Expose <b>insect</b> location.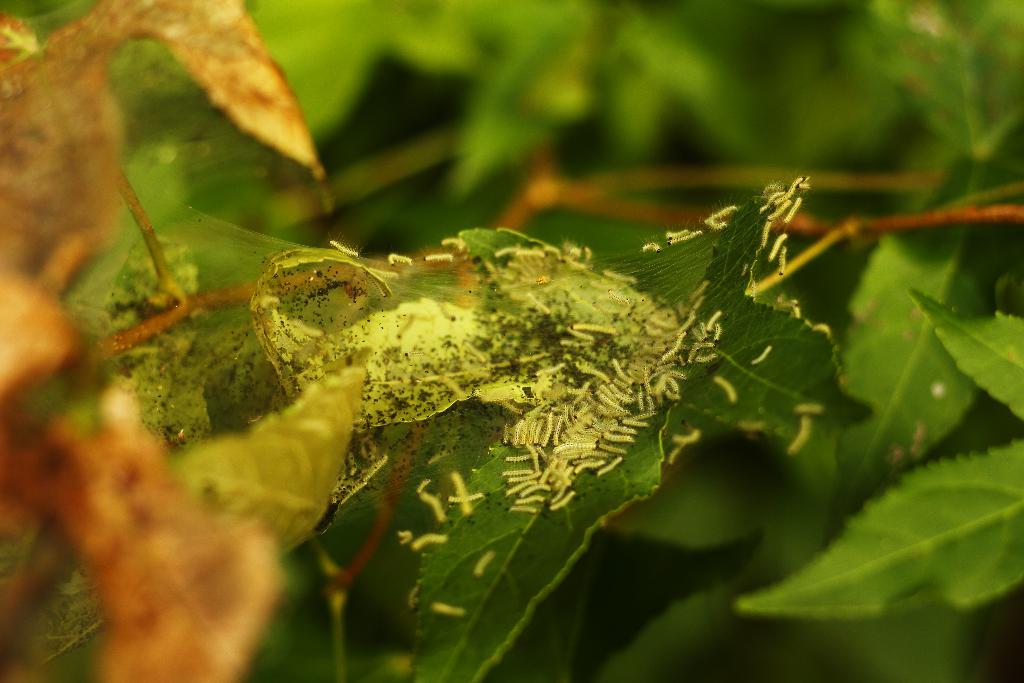
Exposed at 792/418/810/451.
